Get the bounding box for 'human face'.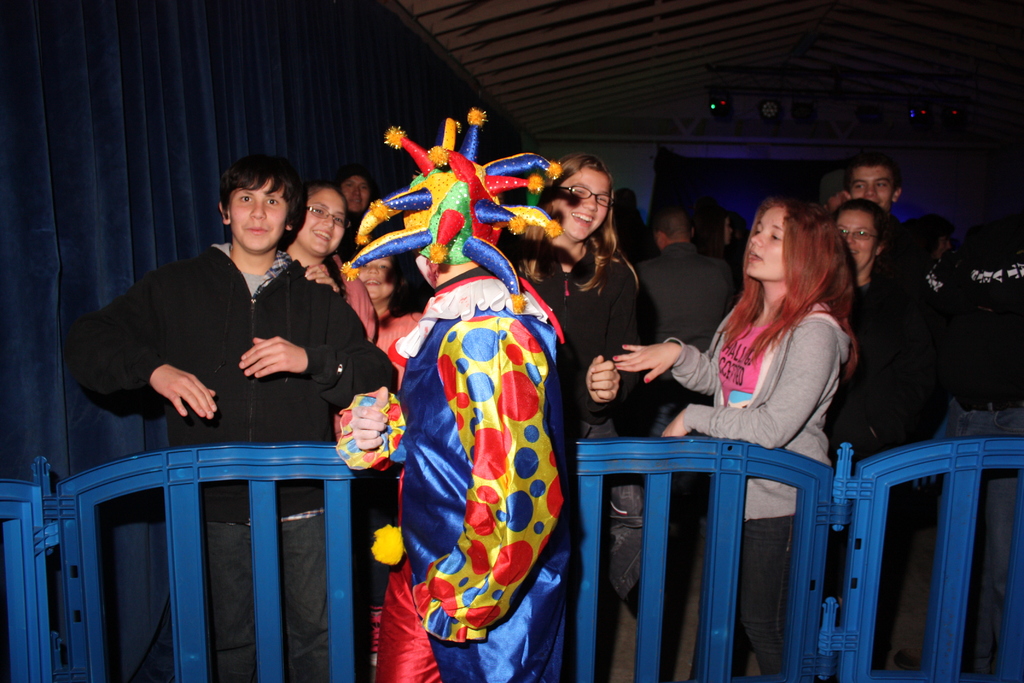
region(341, 178, 370, 207).
